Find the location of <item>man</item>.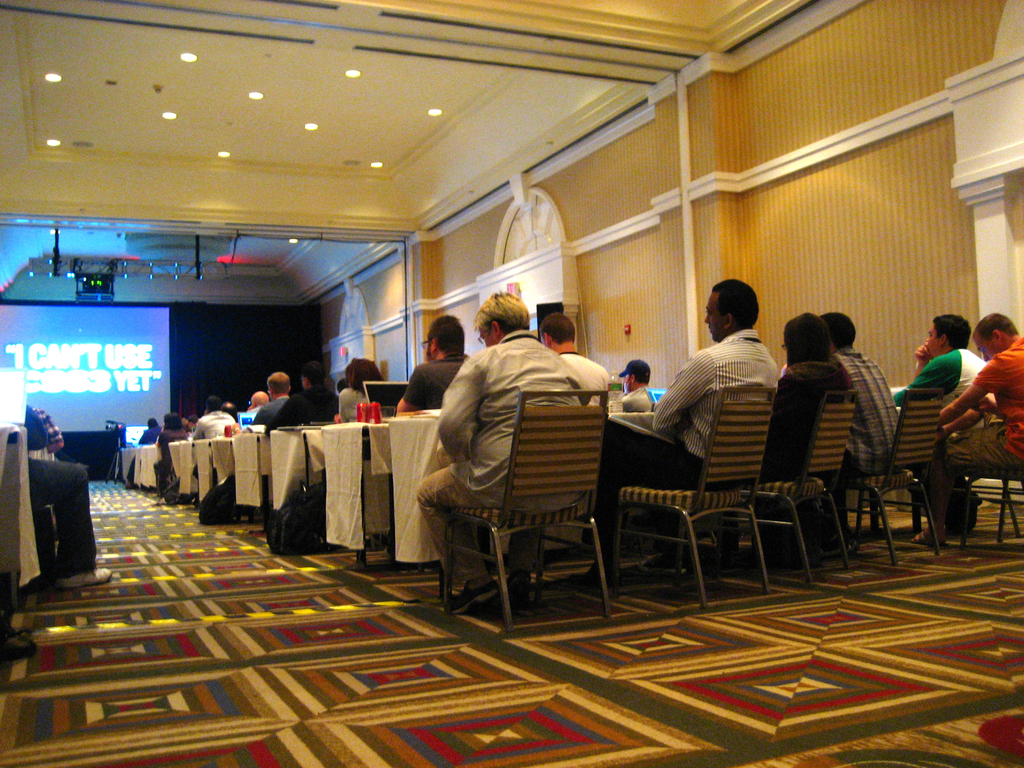
Location: box=[596, 276, 778, 588].
